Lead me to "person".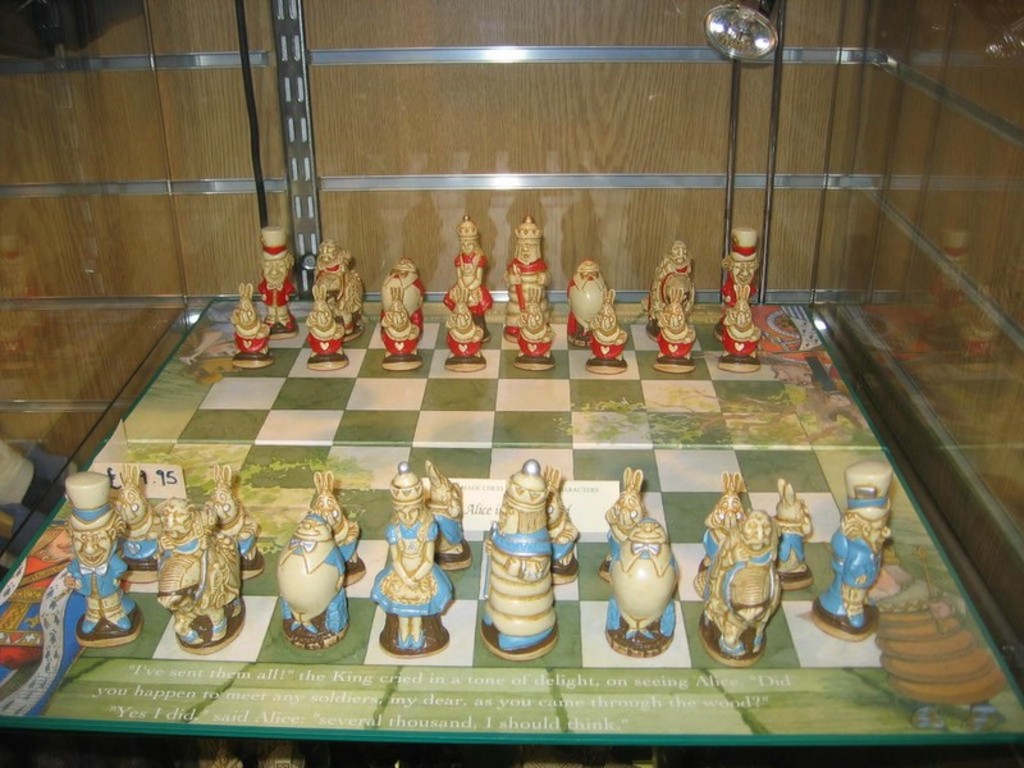
Lead to (64, 471, 136, 631).
